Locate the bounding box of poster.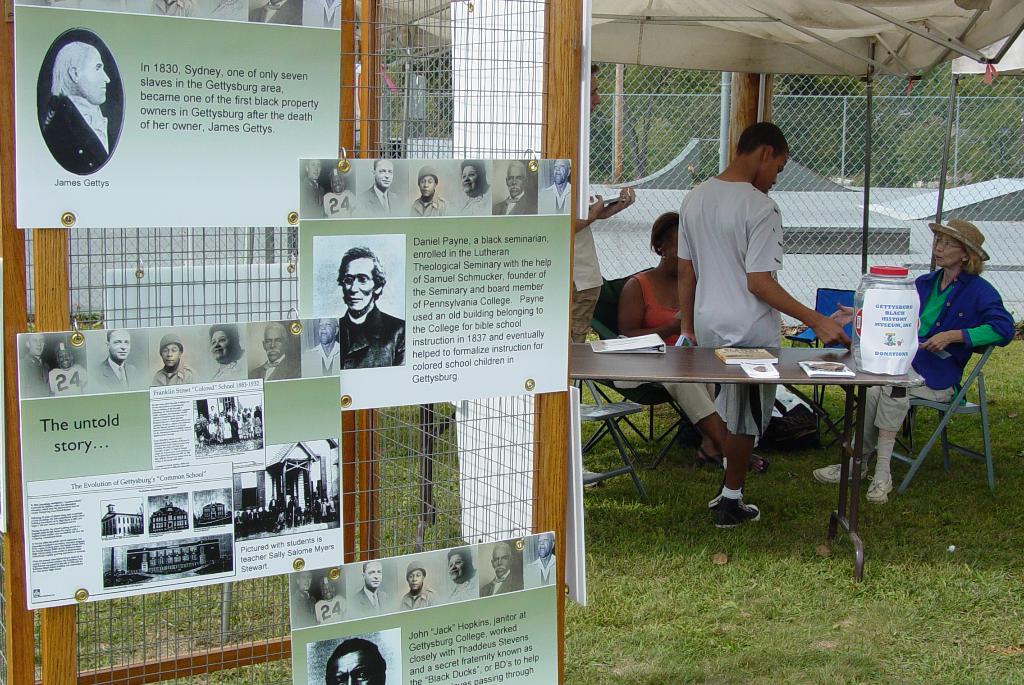
Bounding box: BBox(12, 1, 339, 226).
